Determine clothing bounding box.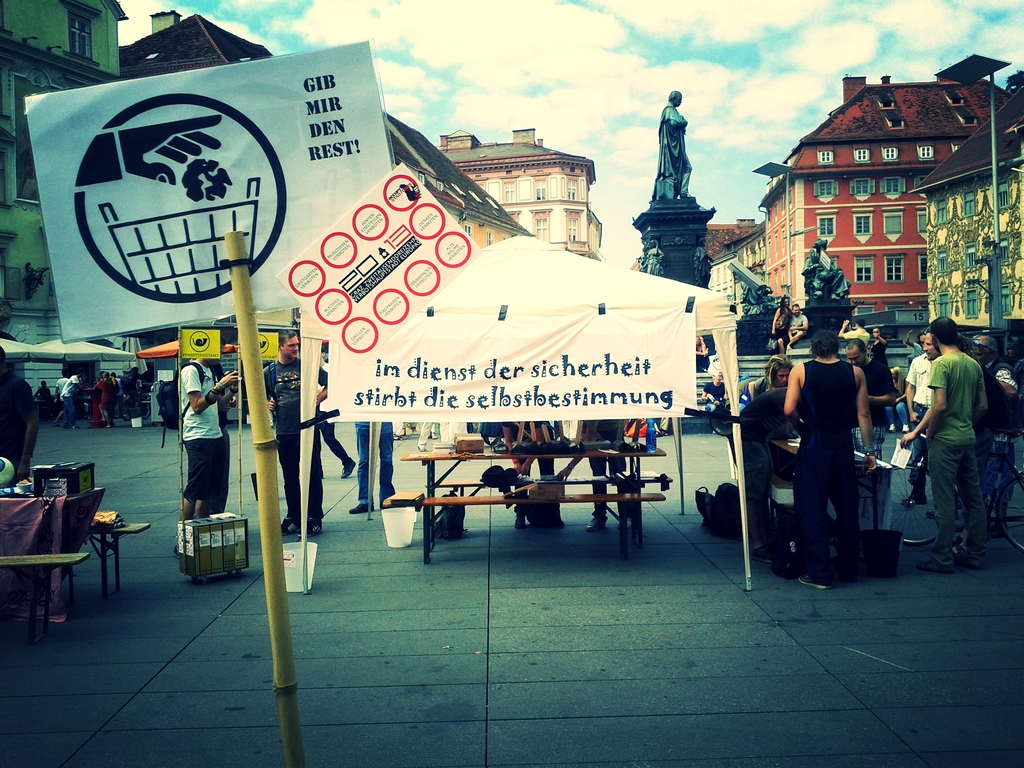
Determined: Rect(182, 357, 223, 496).
